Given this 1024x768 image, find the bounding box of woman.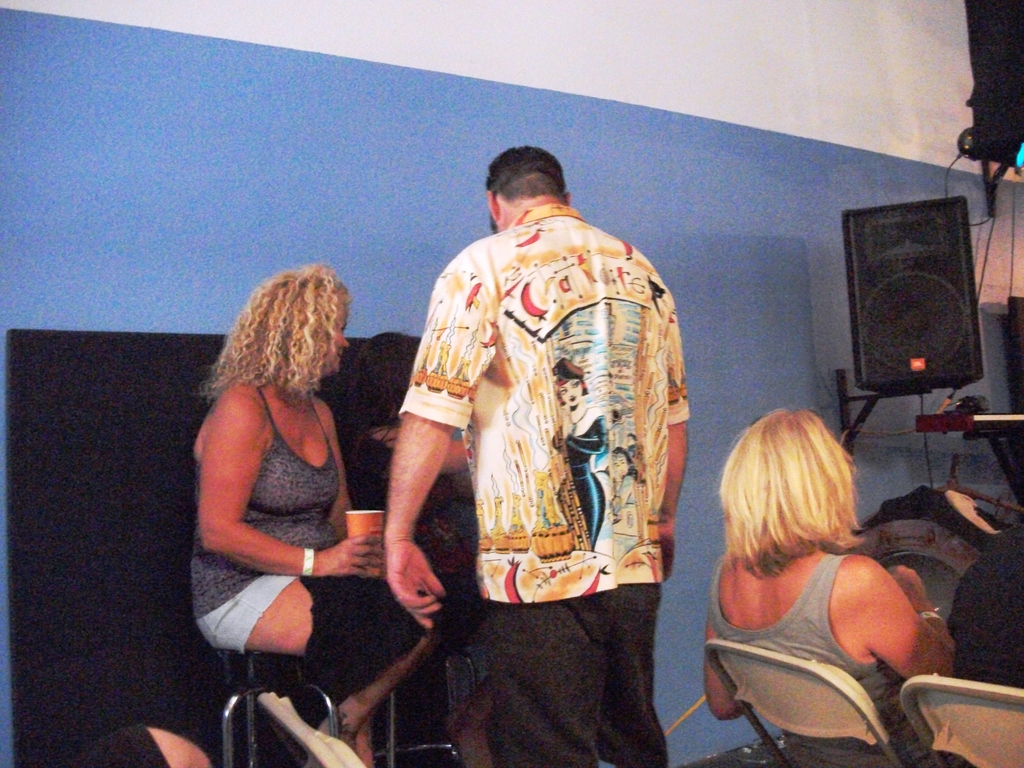
x1=692 y1=369 x2=959 y2=759.
